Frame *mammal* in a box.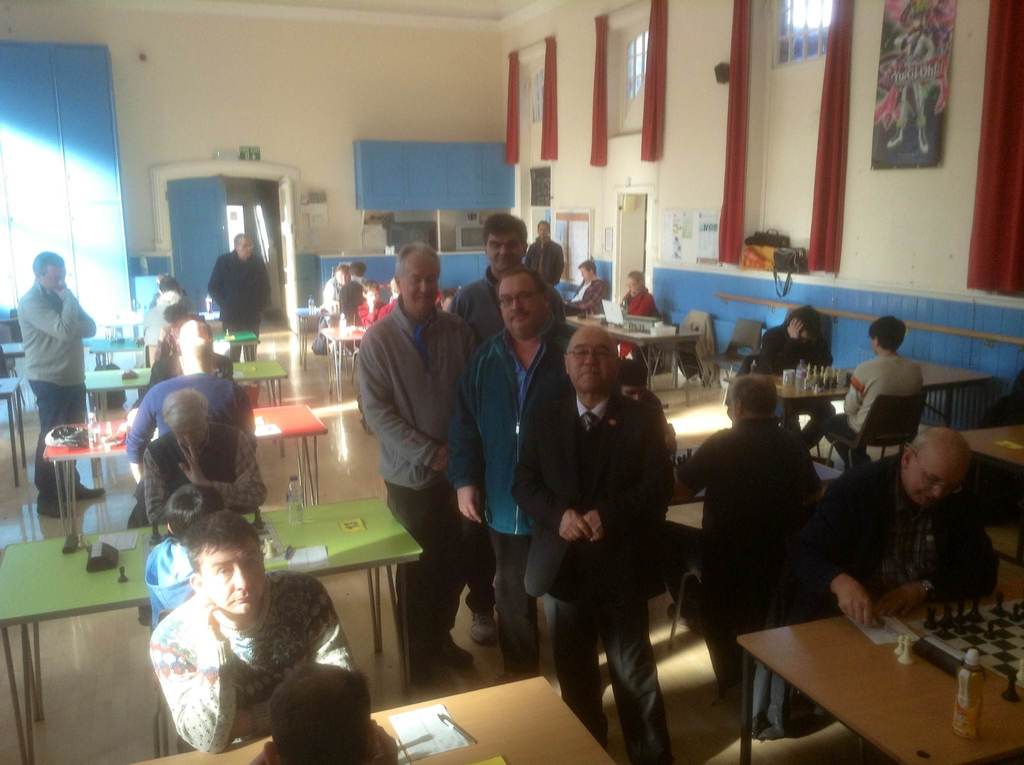
[355, 237, 477, 685].
